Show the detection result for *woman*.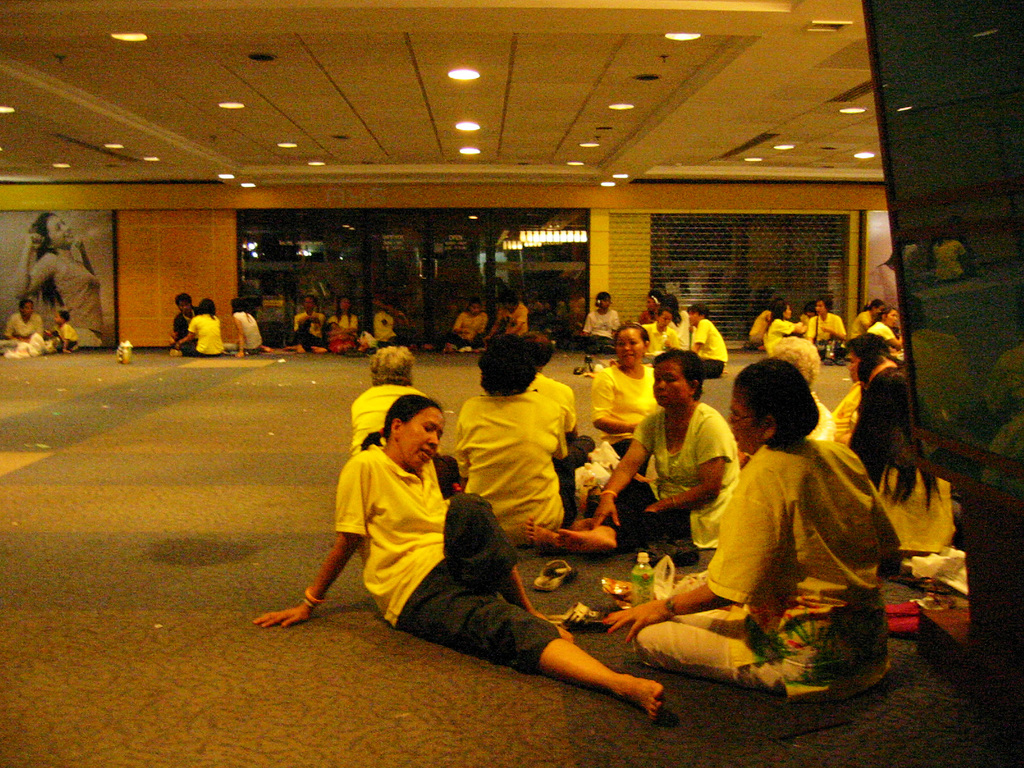
bbox=[454, 344, 588, 531].
